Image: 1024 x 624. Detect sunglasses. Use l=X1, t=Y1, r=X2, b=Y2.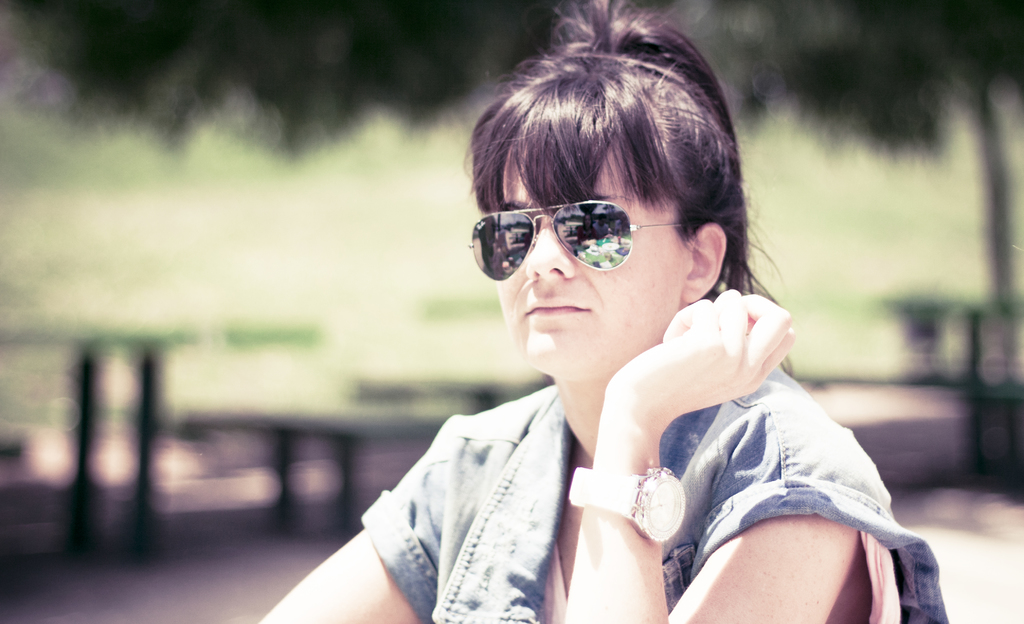
l=465, t=205, r=703, b=285.
